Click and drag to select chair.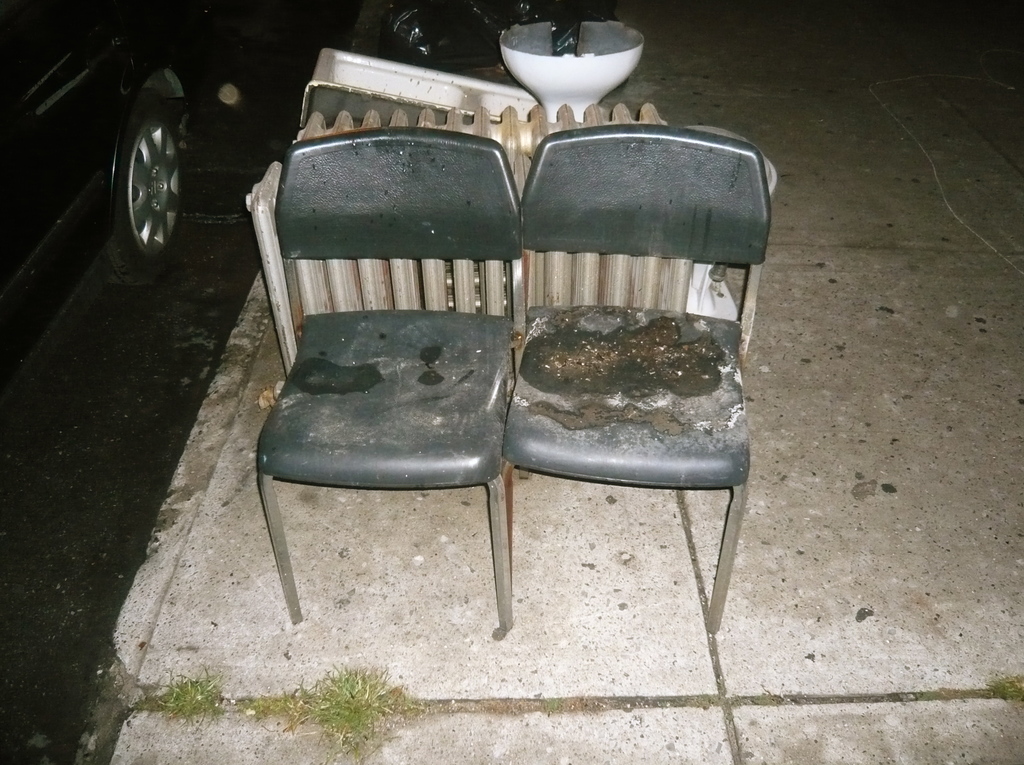
Selection: [255,139,516,625].
